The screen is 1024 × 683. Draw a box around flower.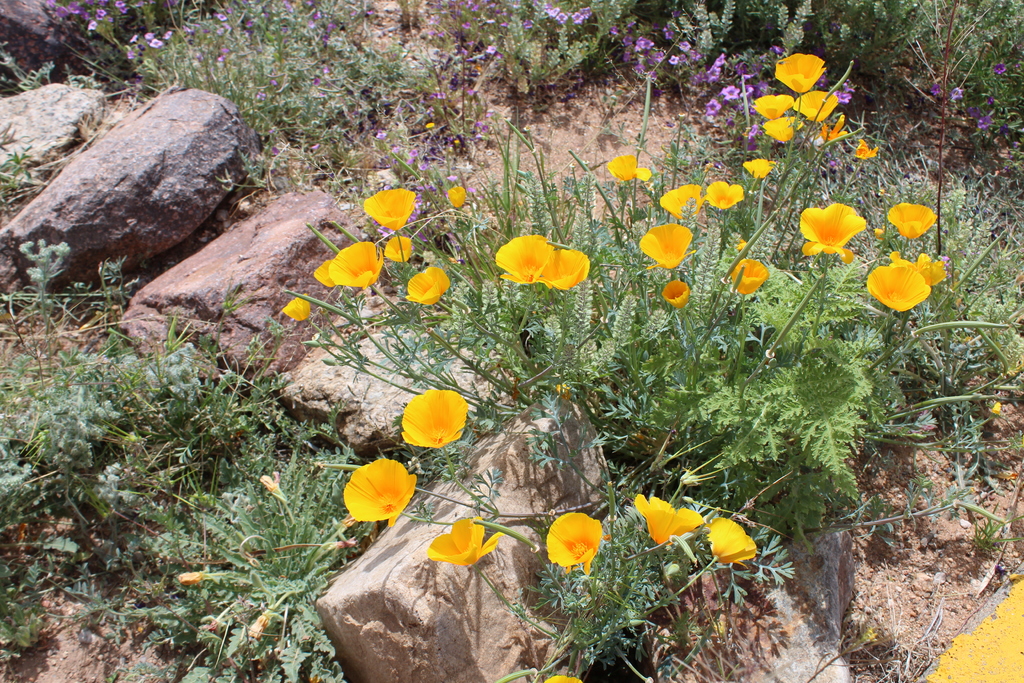
detection(760, 113, 800, 144).
